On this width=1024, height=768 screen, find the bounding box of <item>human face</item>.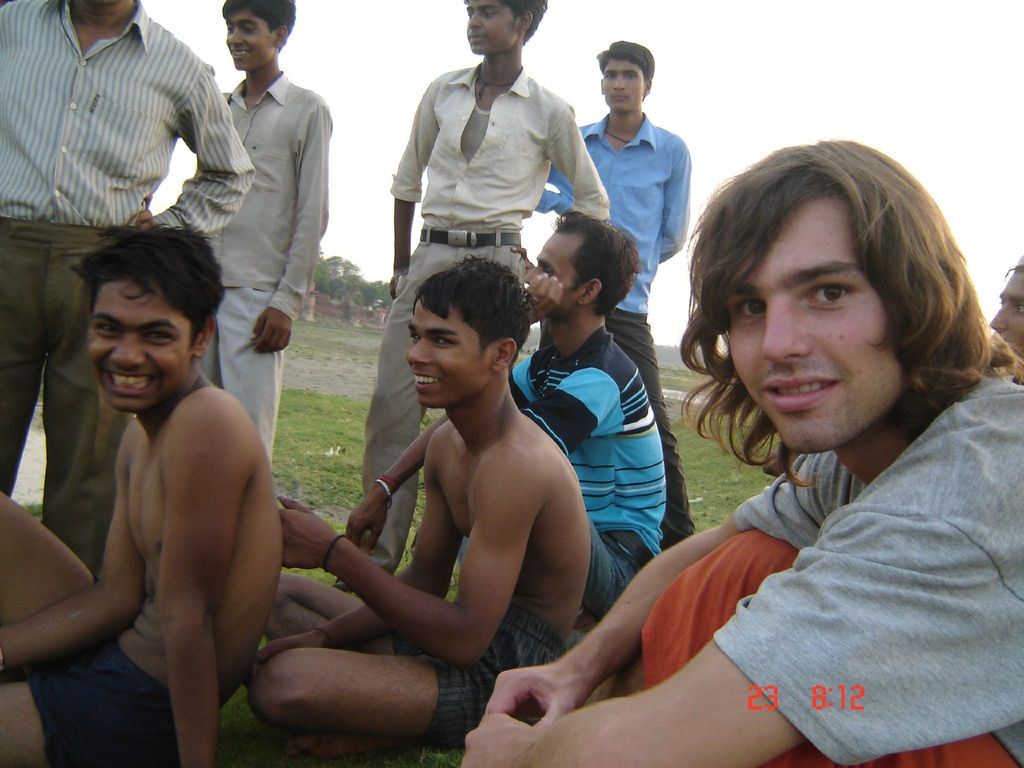
Bounding box: detection(216, 4, 280, 75).
